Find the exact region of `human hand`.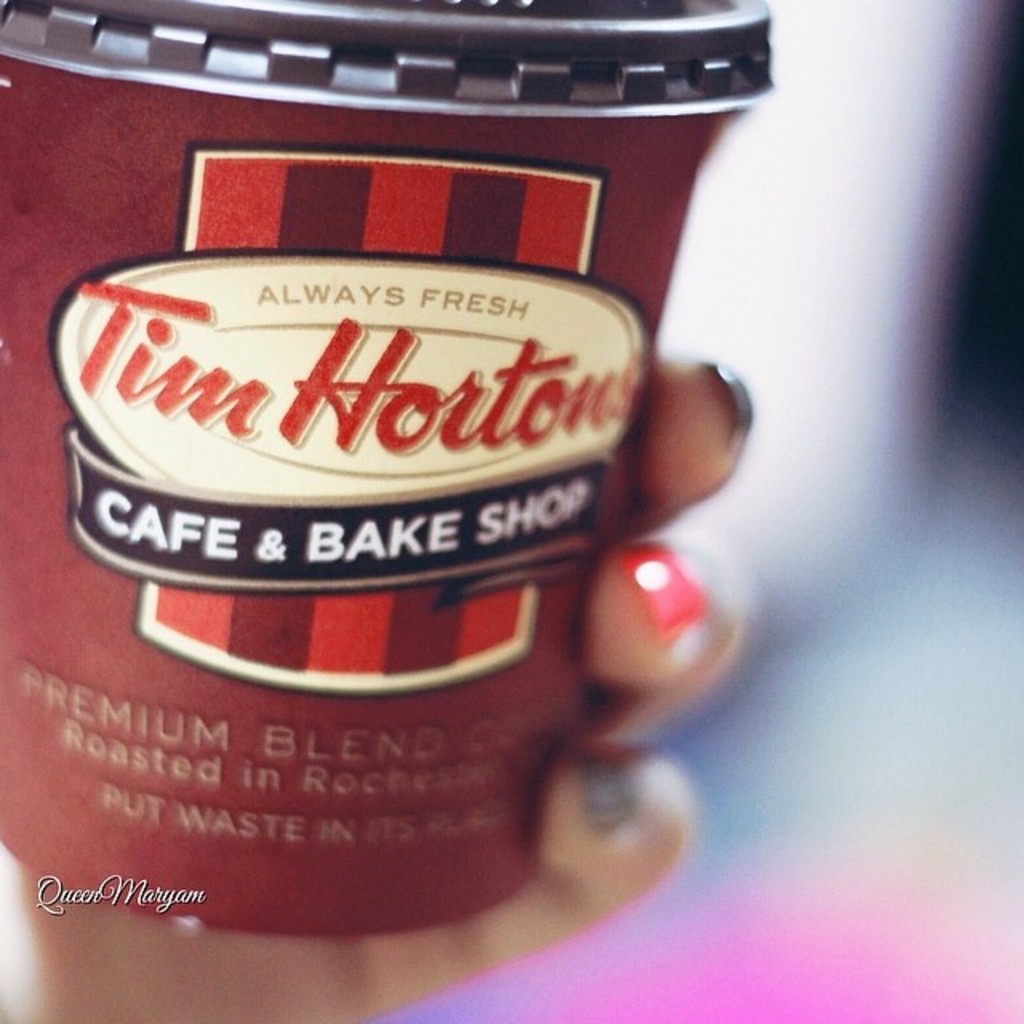
Exact region: Rect(0, 349, 752, 1022).
